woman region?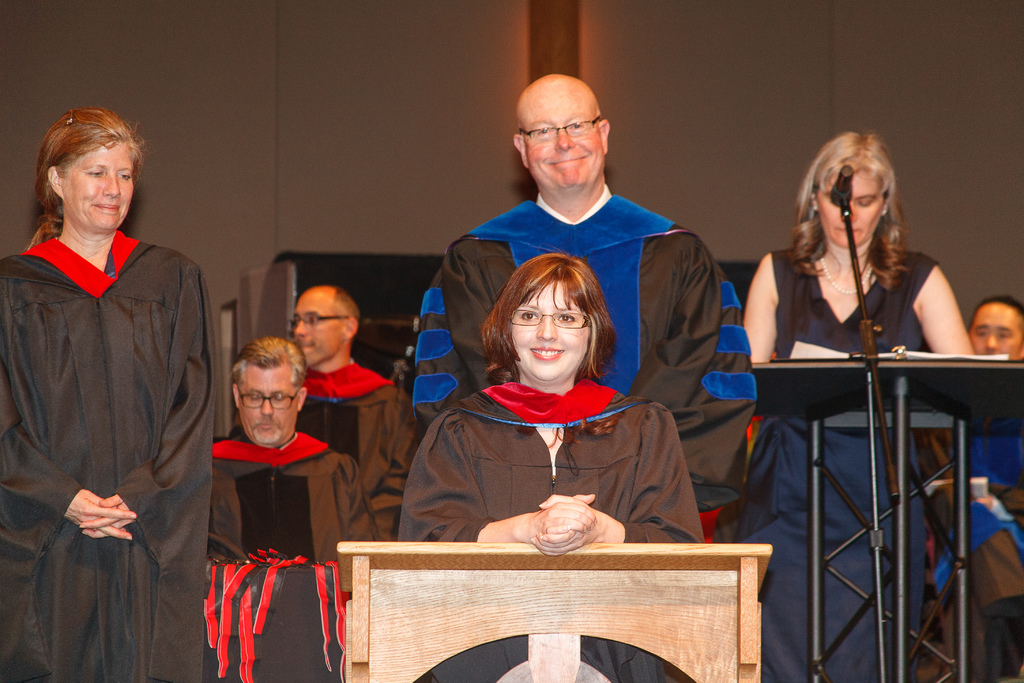
bbox=(405, 236, 705, 578)
